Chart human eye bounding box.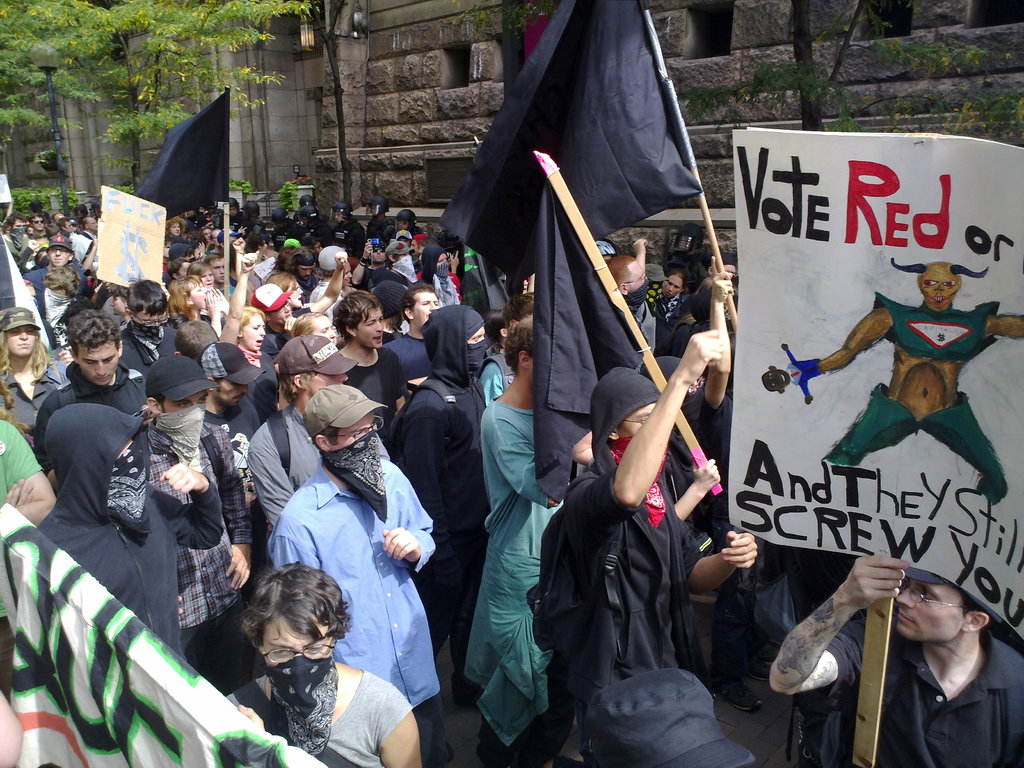
Charted: bbox=(352, 431, 365, 438).
